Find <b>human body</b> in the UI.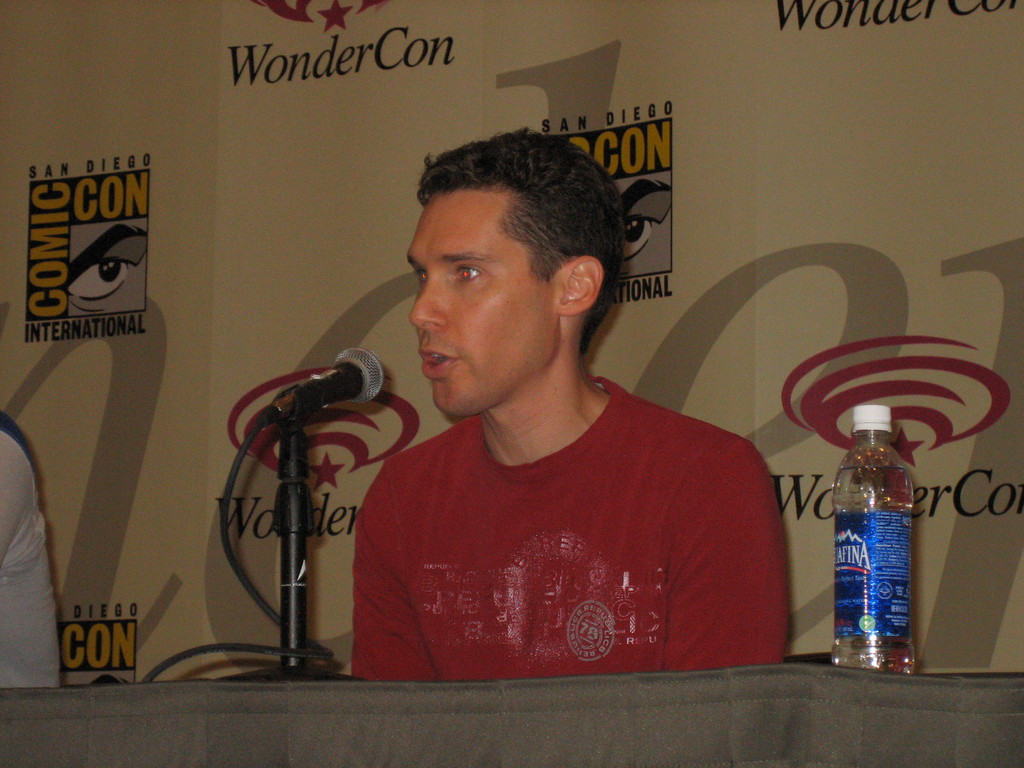
UI element at bbox=[298, 224, 792, 725].
